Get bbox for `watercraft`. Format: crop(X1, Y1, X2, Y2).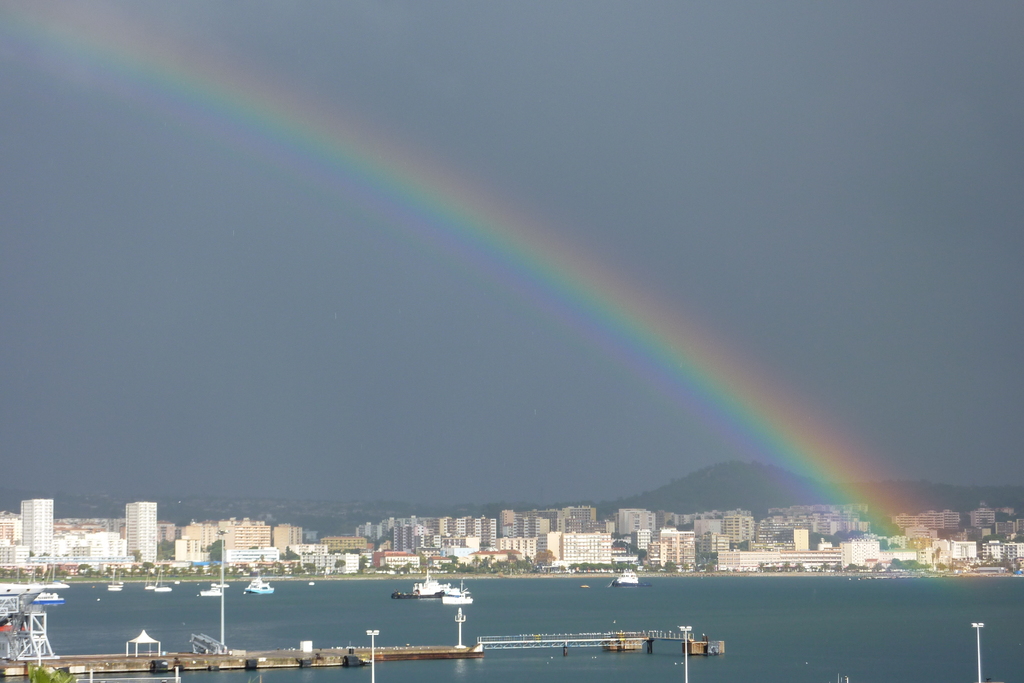
crop(443, 572, 473, 608).
